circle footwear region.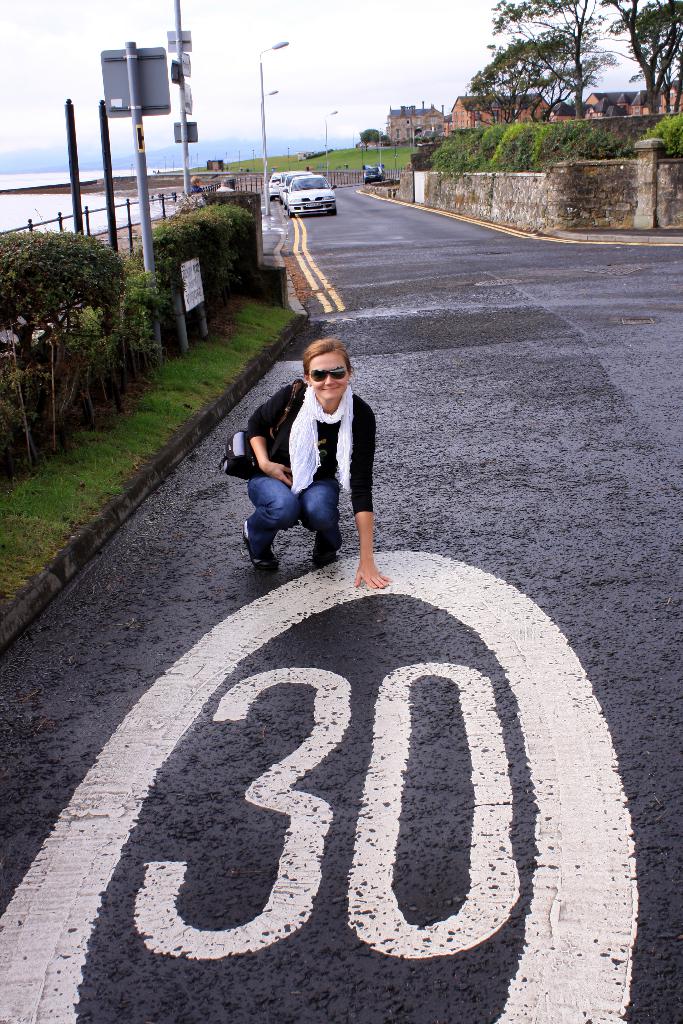
Region: {"left": 304, "top": 529, "right": 341, "bottom": 568}.
